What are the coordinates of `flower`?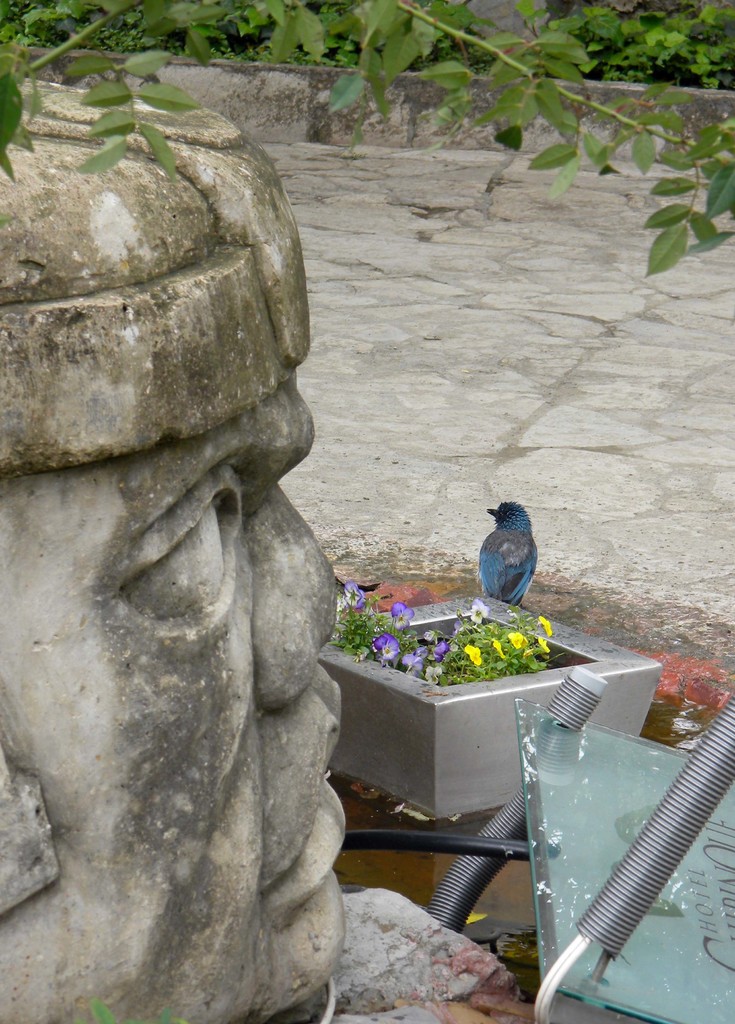
{"left": 485, "top": 638, "right": 505, "bottom": 662}.
